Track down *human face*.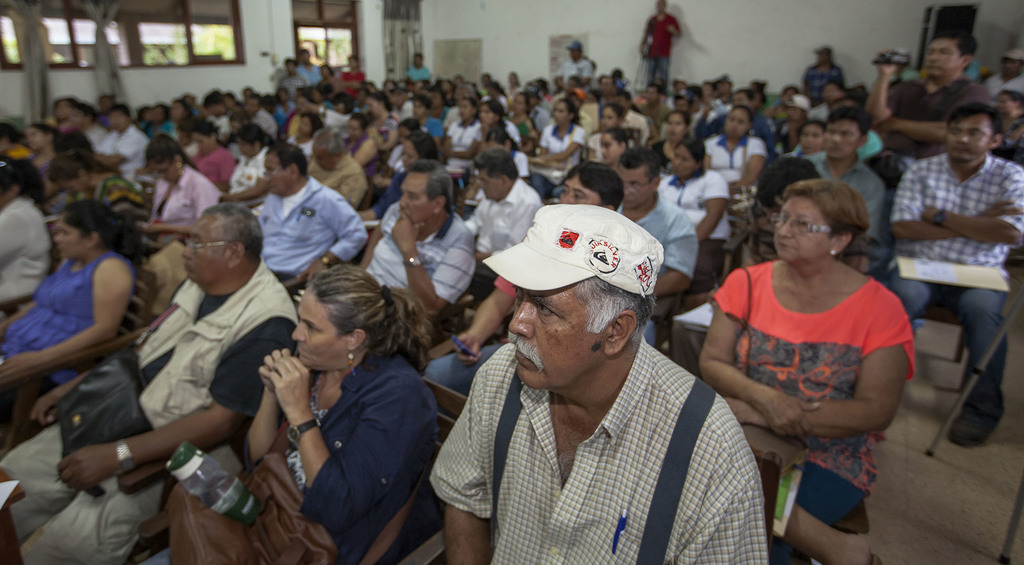
Tracked to l=397, t=183, r=432, b=223.
